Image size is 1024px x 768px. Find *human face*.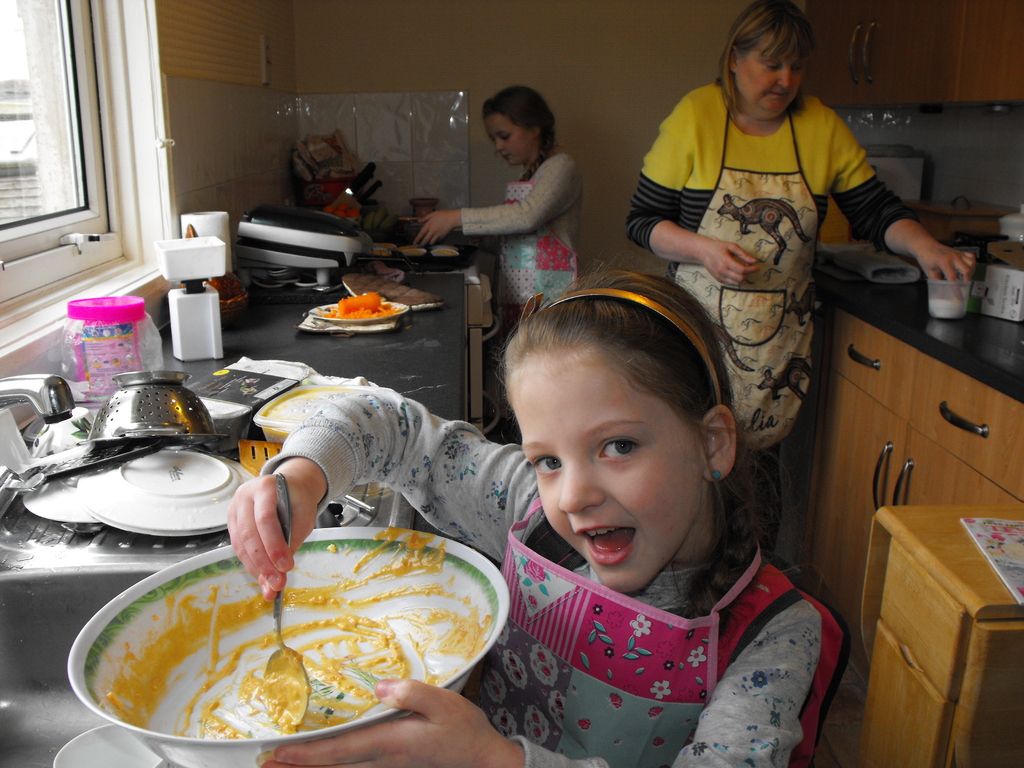
(x1=504, y1=346, x2=706, y2=596).
